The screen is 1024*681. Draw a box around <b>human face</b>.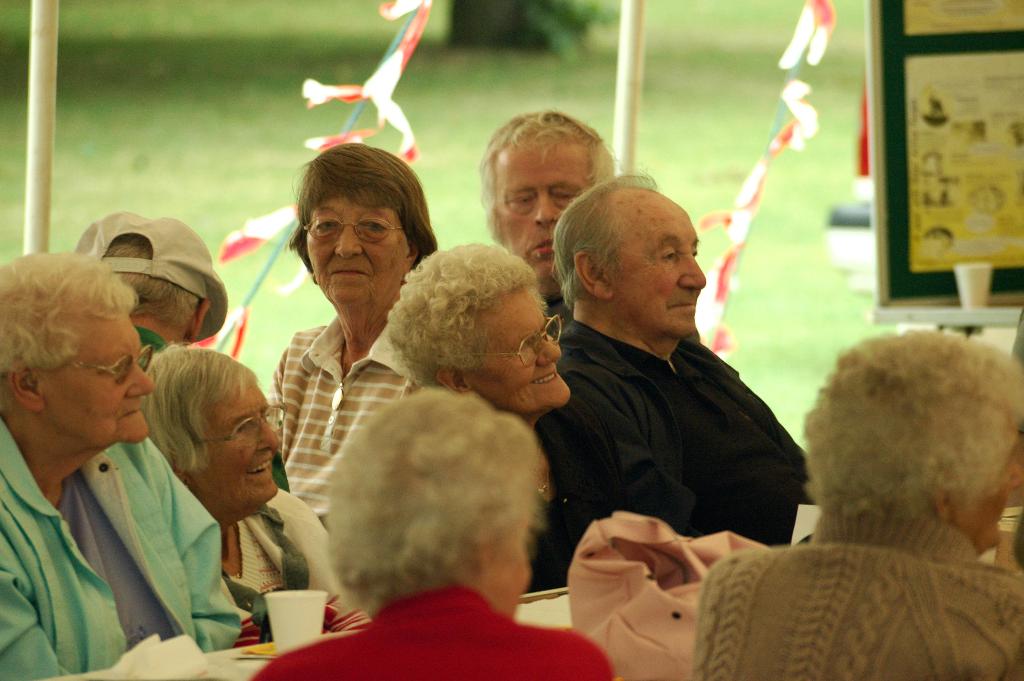
[294,205,410,295].
